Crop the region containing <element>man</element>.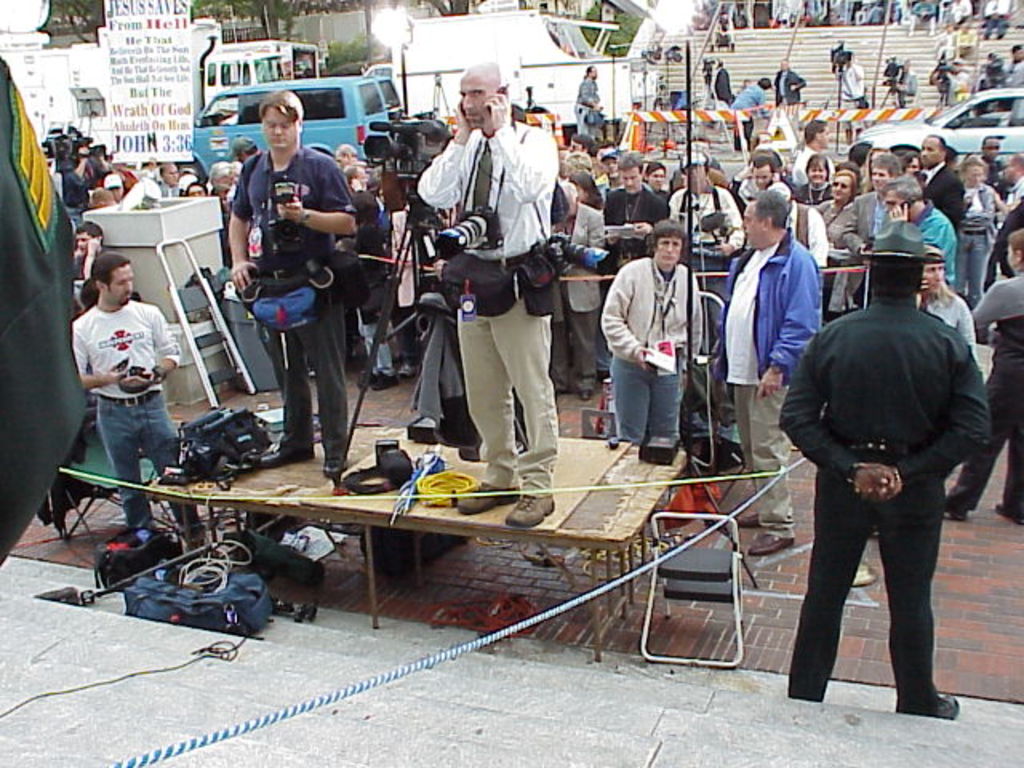
Crop region: locate(773, 56, 803, 133).
